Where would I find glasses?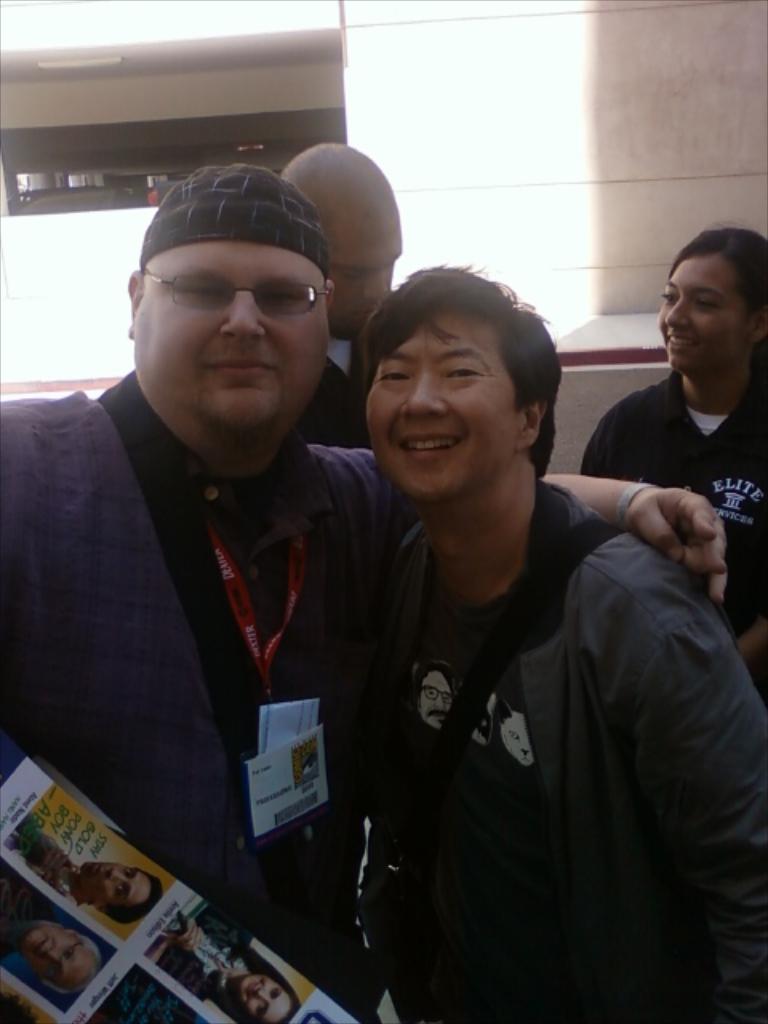
At left=136, top=258, right=334, bottom=314.
